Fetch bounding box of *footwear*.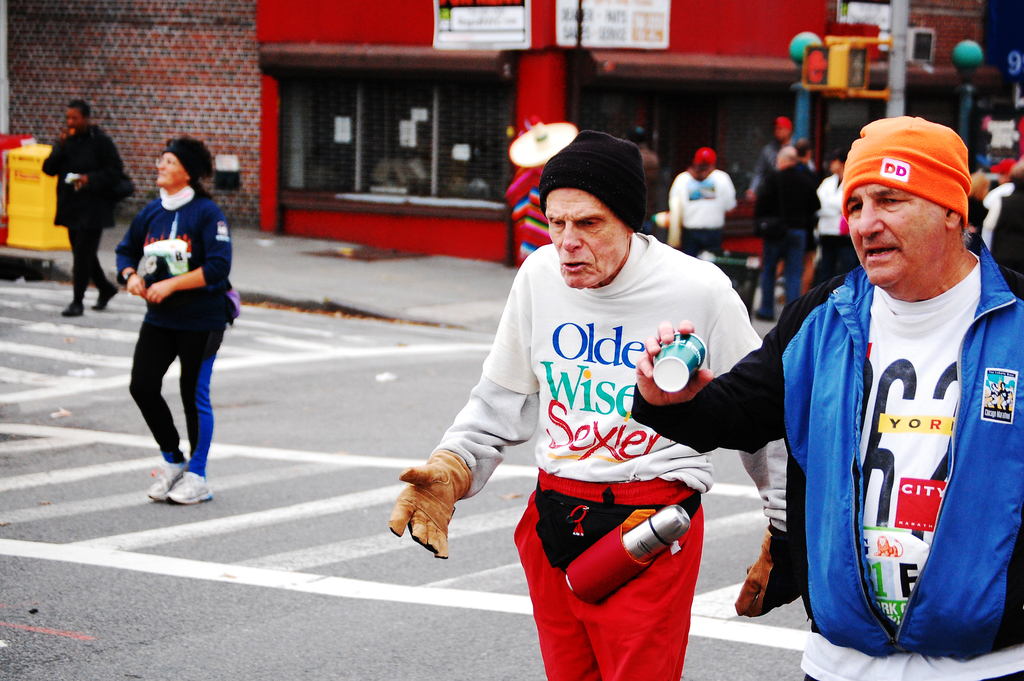
Bbox: [x1=95, y1=284, x2=121, y2=318].
